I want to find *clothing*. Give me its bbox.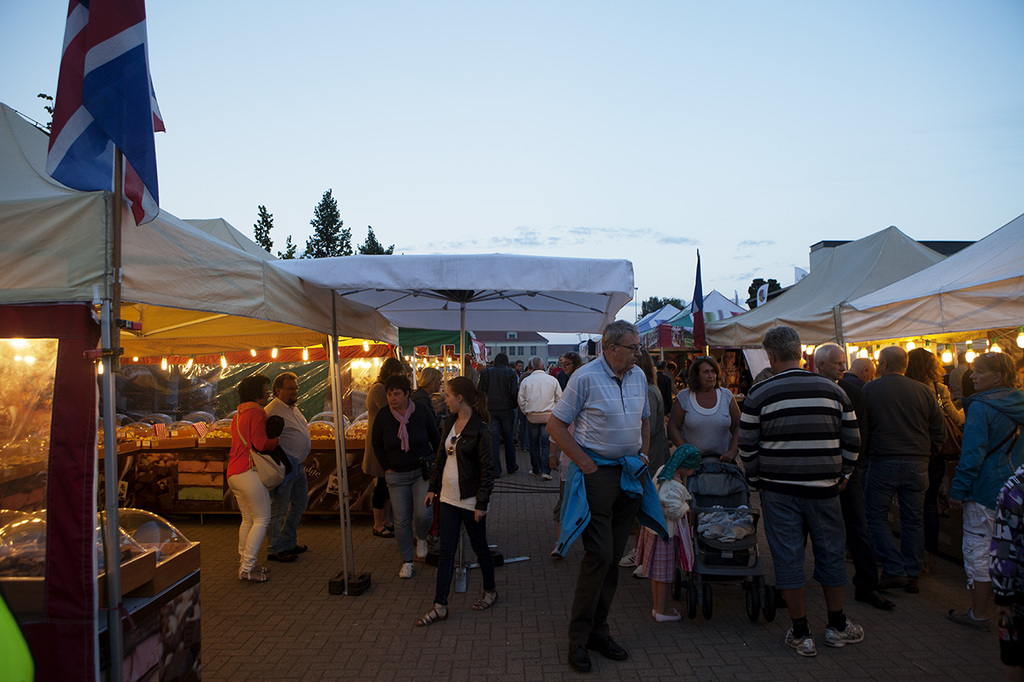
(554, 354, 647, 646).
